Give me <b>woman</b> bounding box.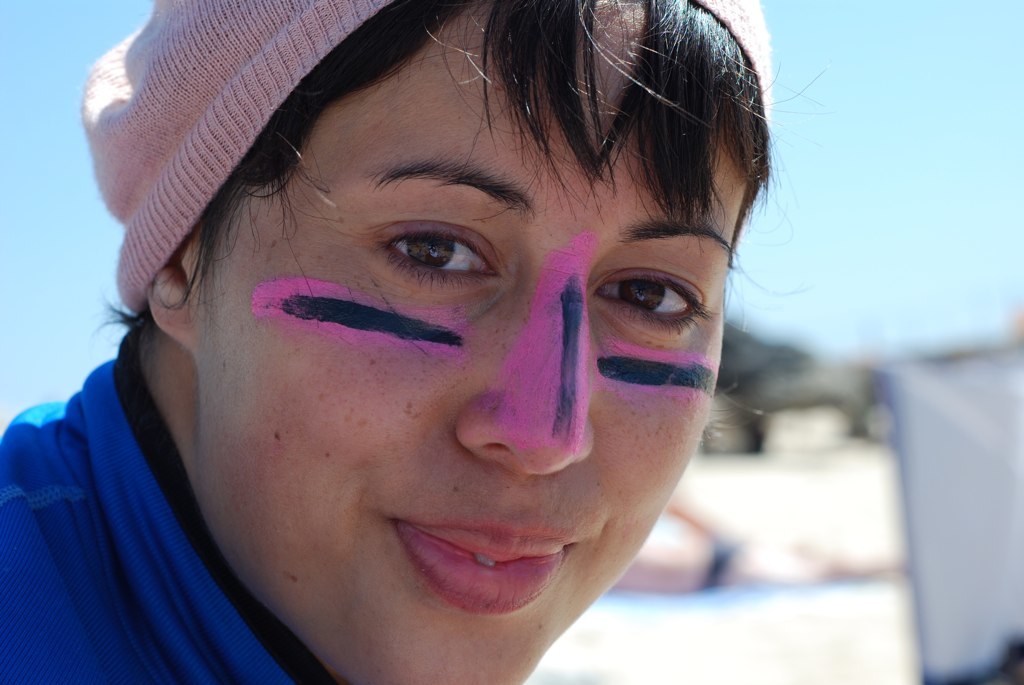
[0, 30, 889, 673].
